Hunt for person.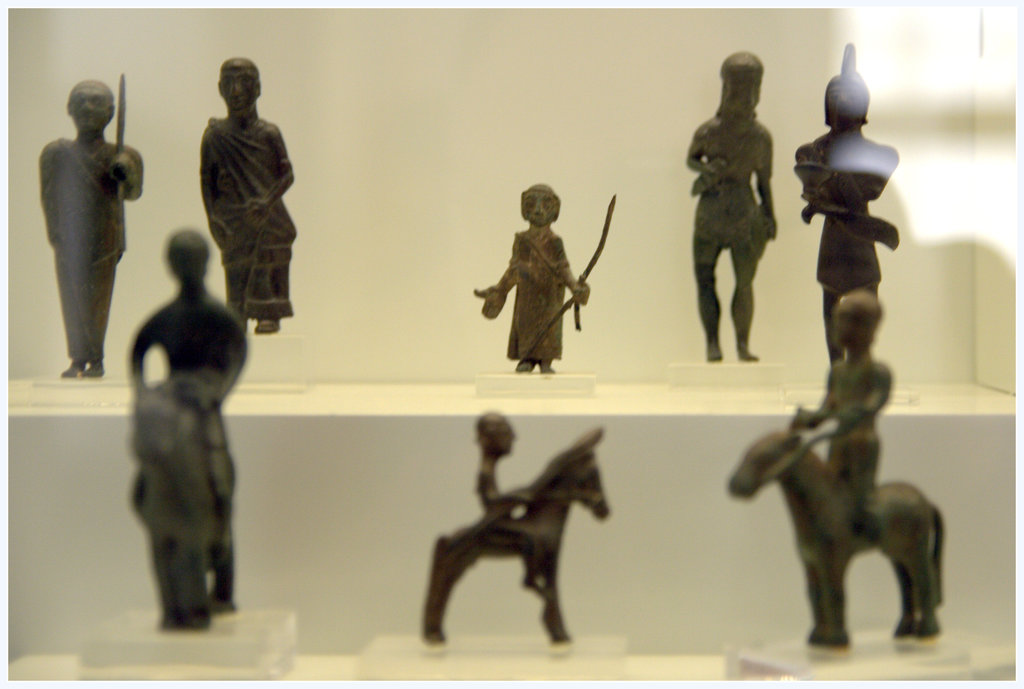
Hunted down at {"left": 687, "top": 61, "right": 785, "bottom": 380}.
